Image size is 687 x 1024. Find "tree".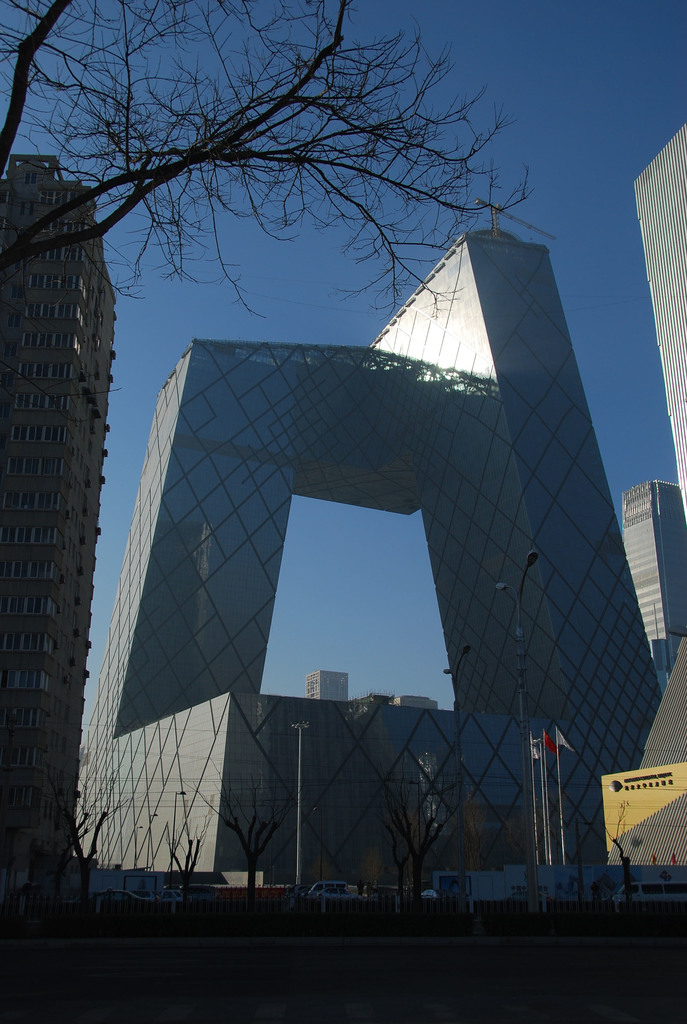
[369, 760, 477, 924].
